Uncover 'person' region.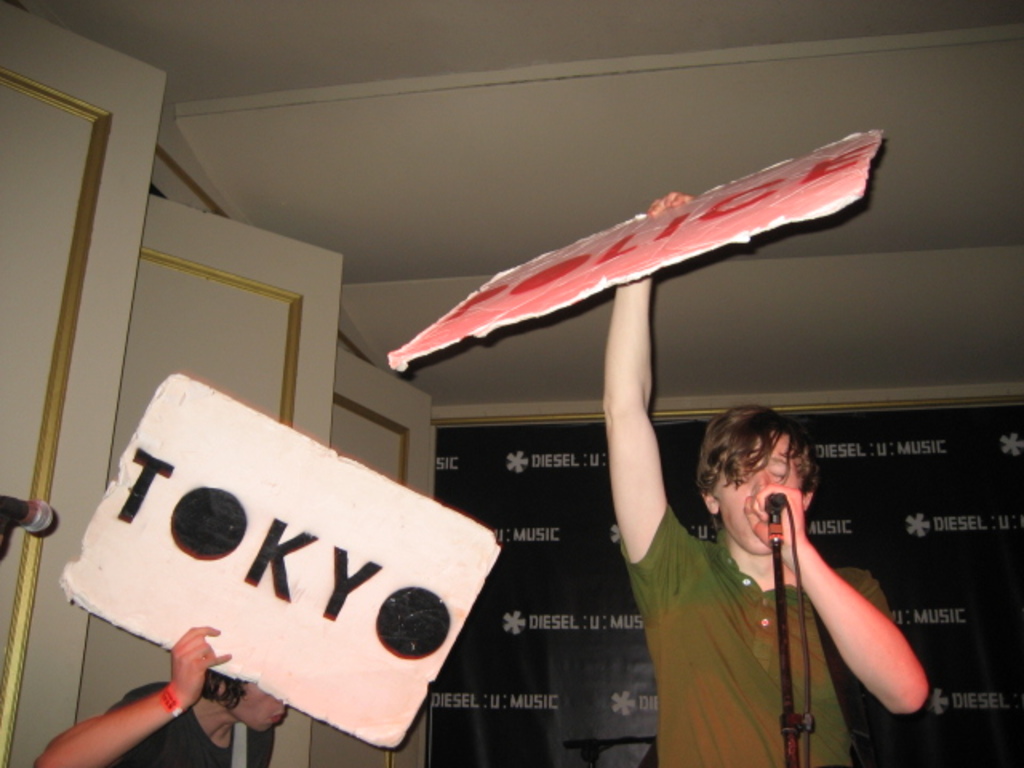
Uncovered: rect(600, 182, 944, 766).
